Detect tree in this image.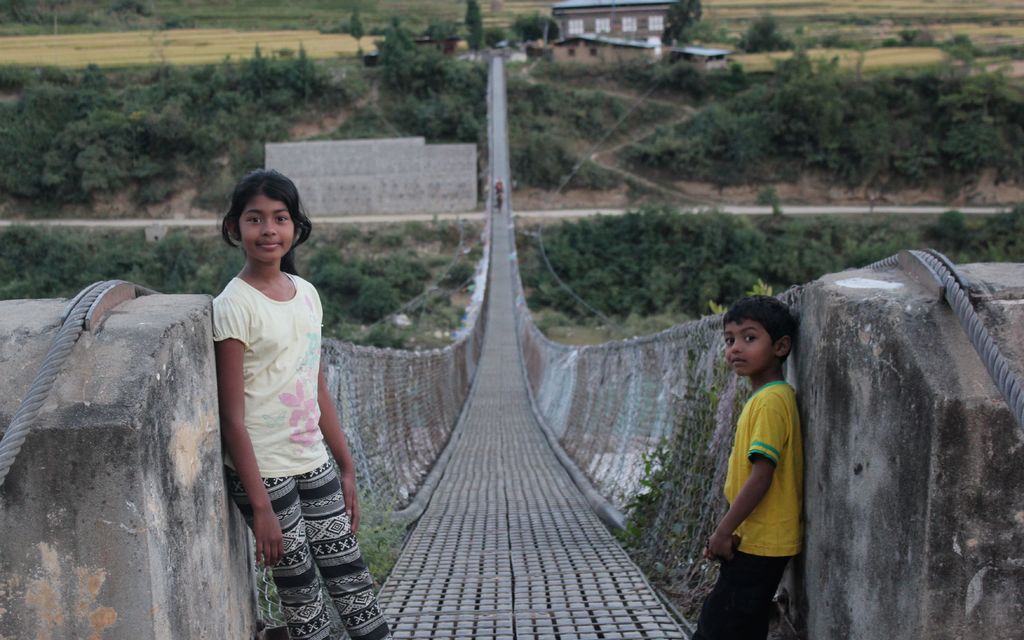
Detection: select_region(512, 5, 562, 40).
